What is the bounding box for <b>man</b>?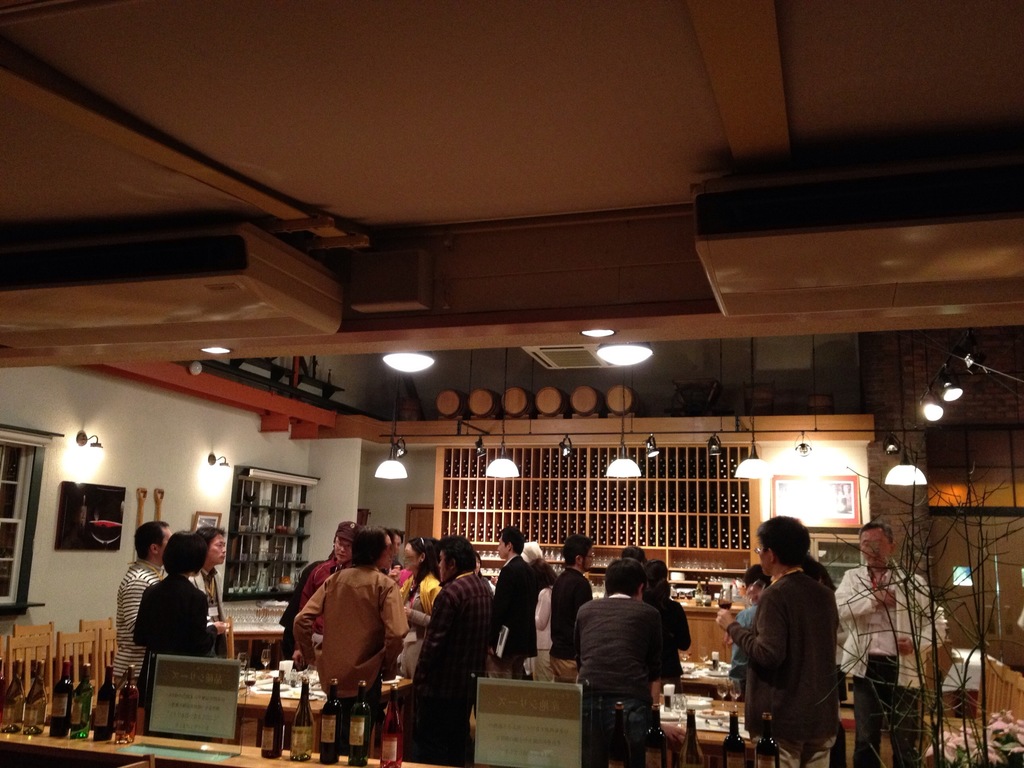
box(735, 527, 854, 765).
